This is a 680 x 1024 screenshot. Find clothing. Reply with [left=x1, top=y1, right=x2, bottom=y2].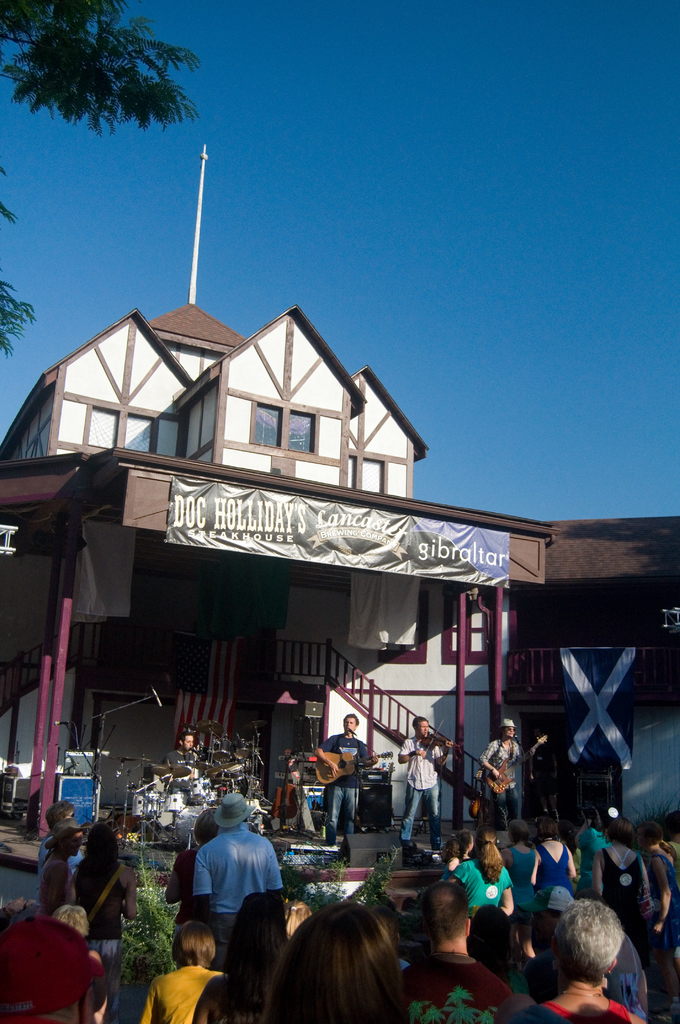
[left=599, top=843, right=652, bottom=955].
